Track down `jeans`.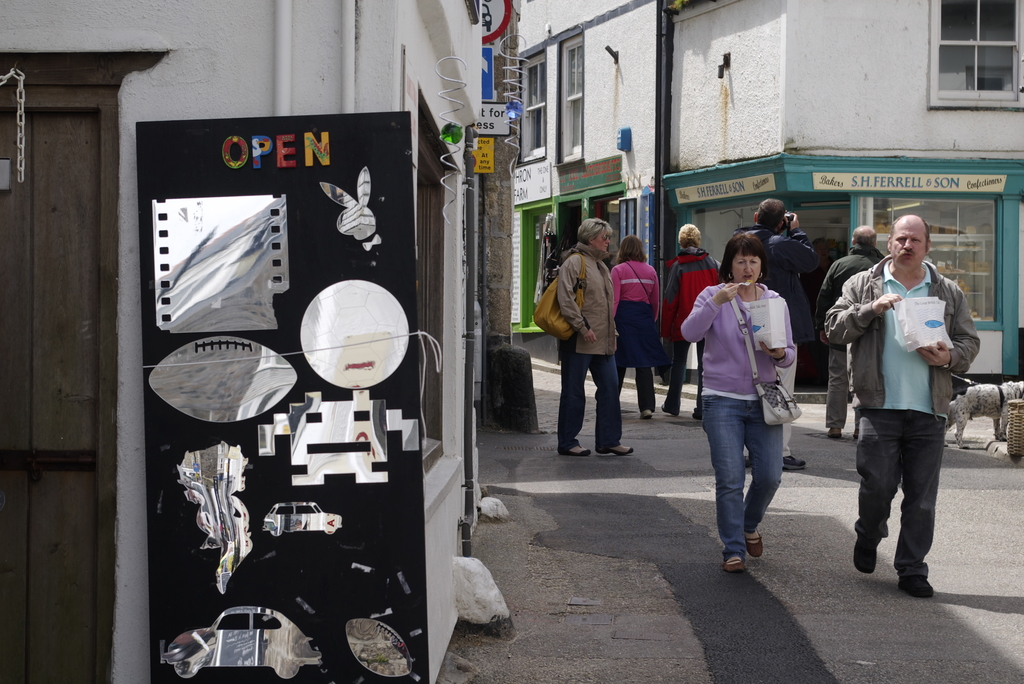
Tracked to region(611, 340, 655, 409).
